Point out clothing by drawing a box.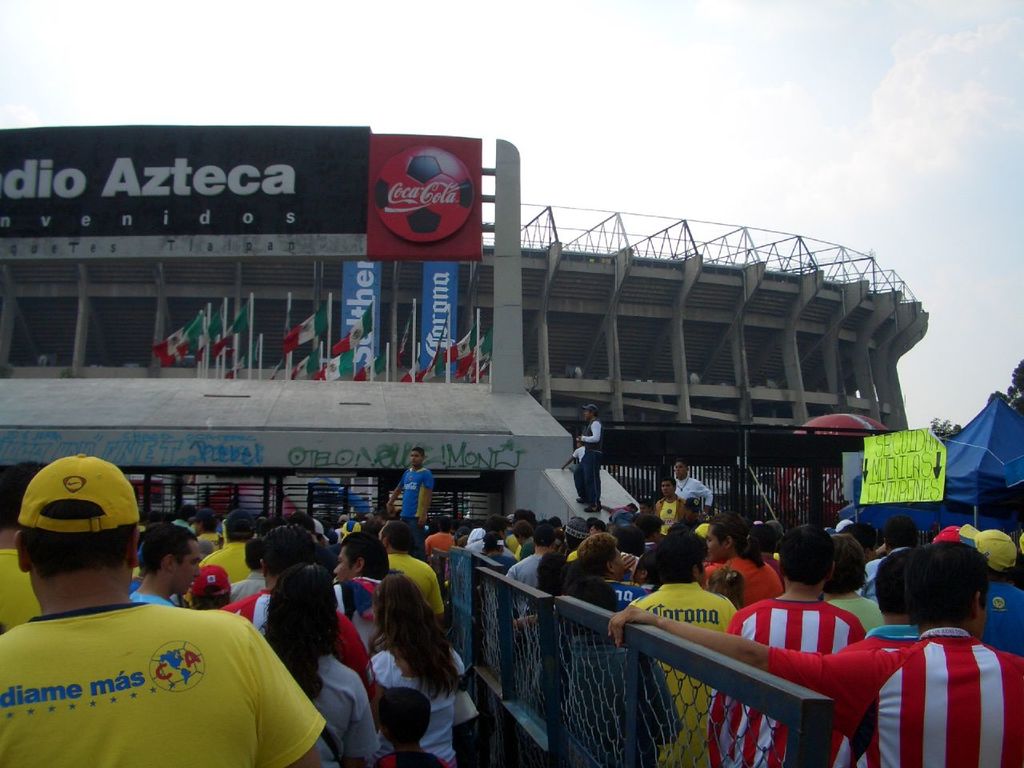
x1=425, y1=529, x2=451, y2=550.
